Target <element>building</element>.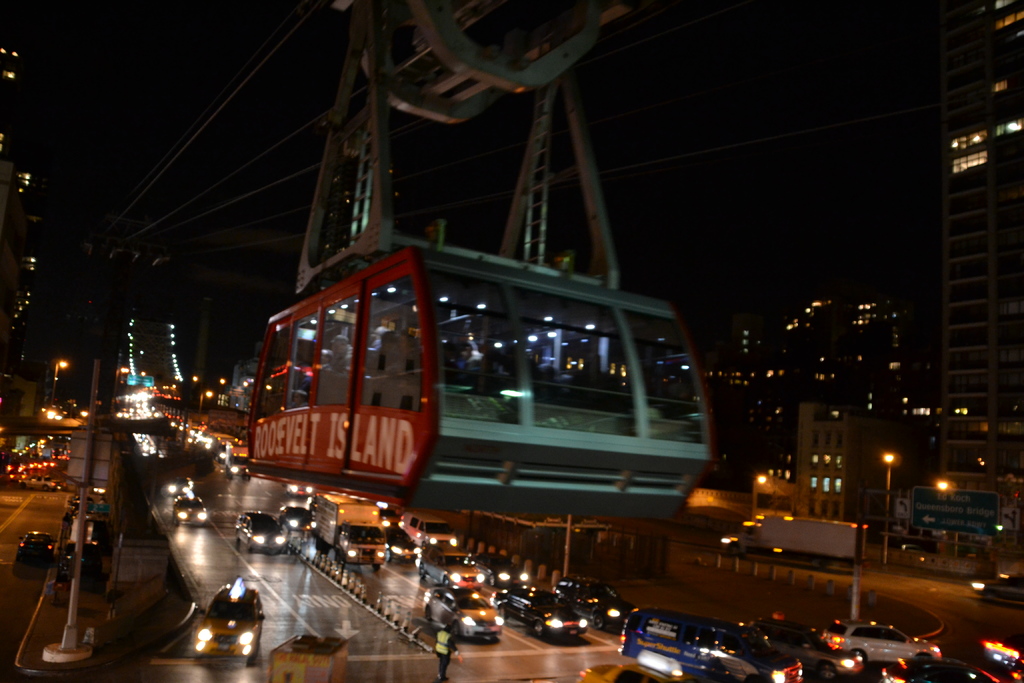
Target region: region(942, 0, 1023, 533).
